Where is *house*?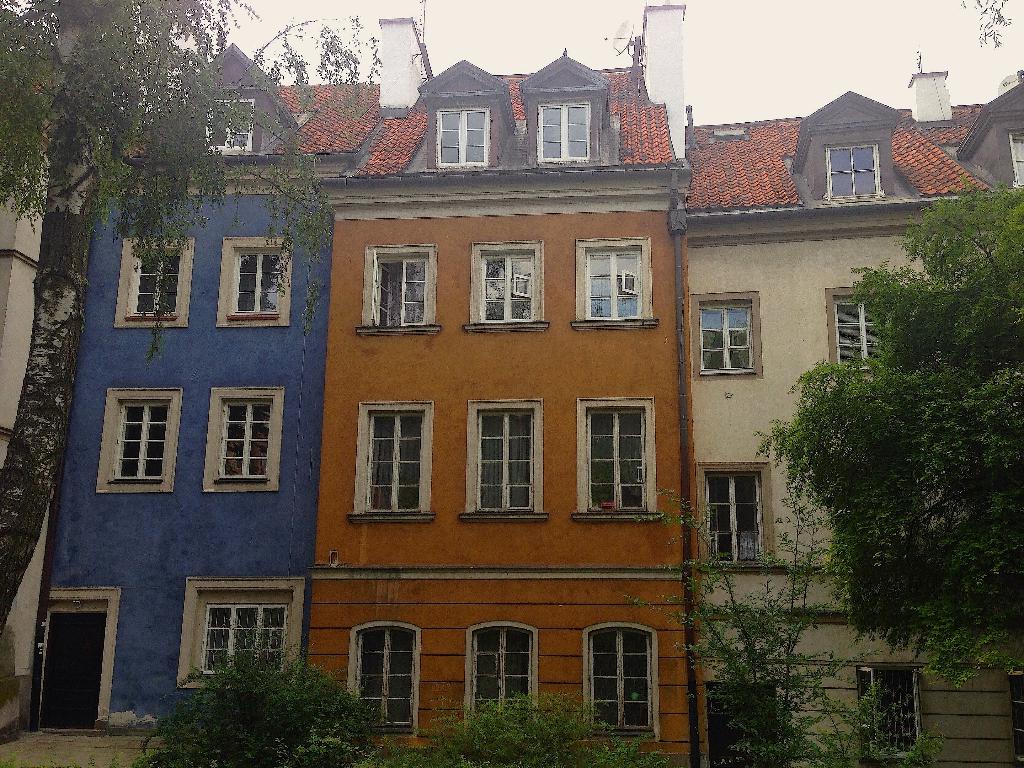
[301,0,714,767].
